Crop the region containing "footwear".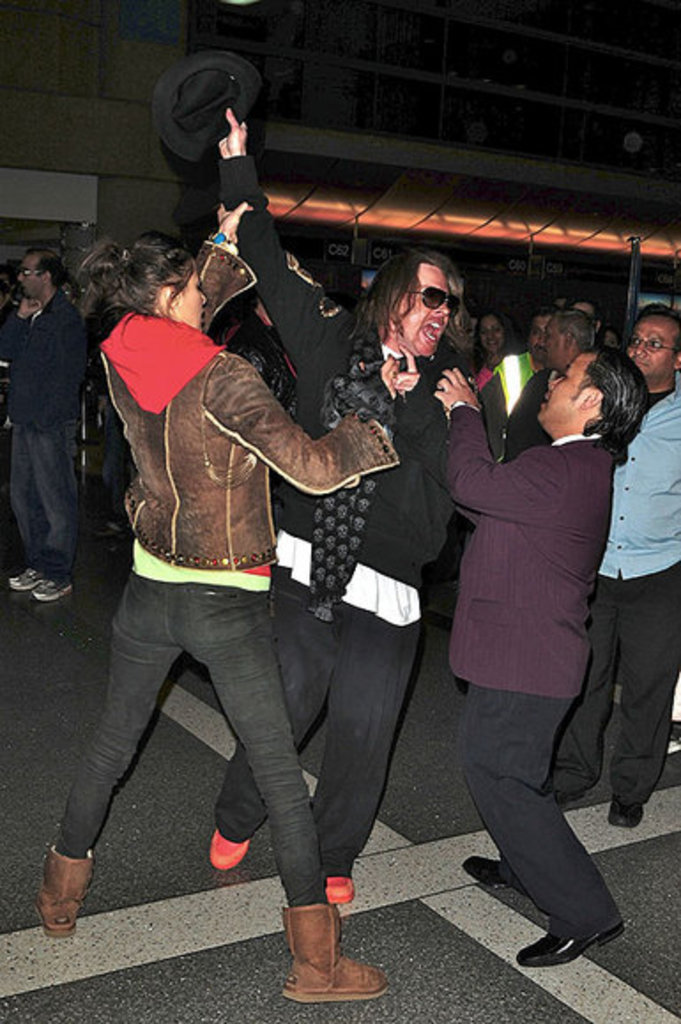
Crop region: BBox(534, 787, 575, 808).
